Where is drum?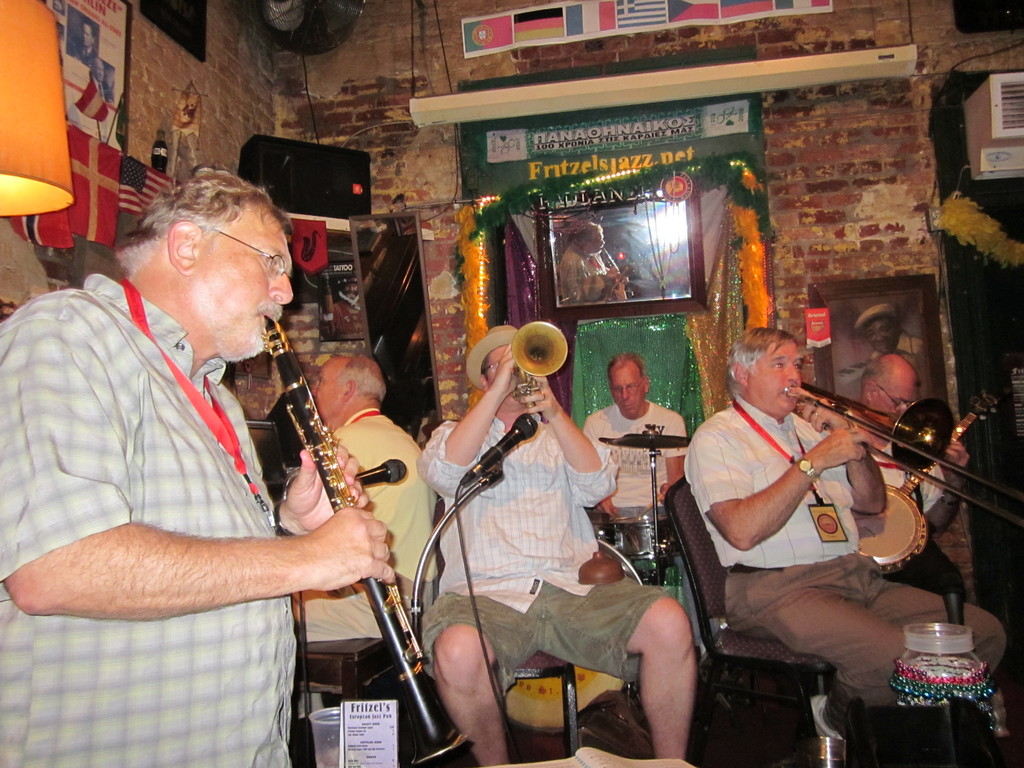
x1=504, y1=535, x2=641, y2=736.
